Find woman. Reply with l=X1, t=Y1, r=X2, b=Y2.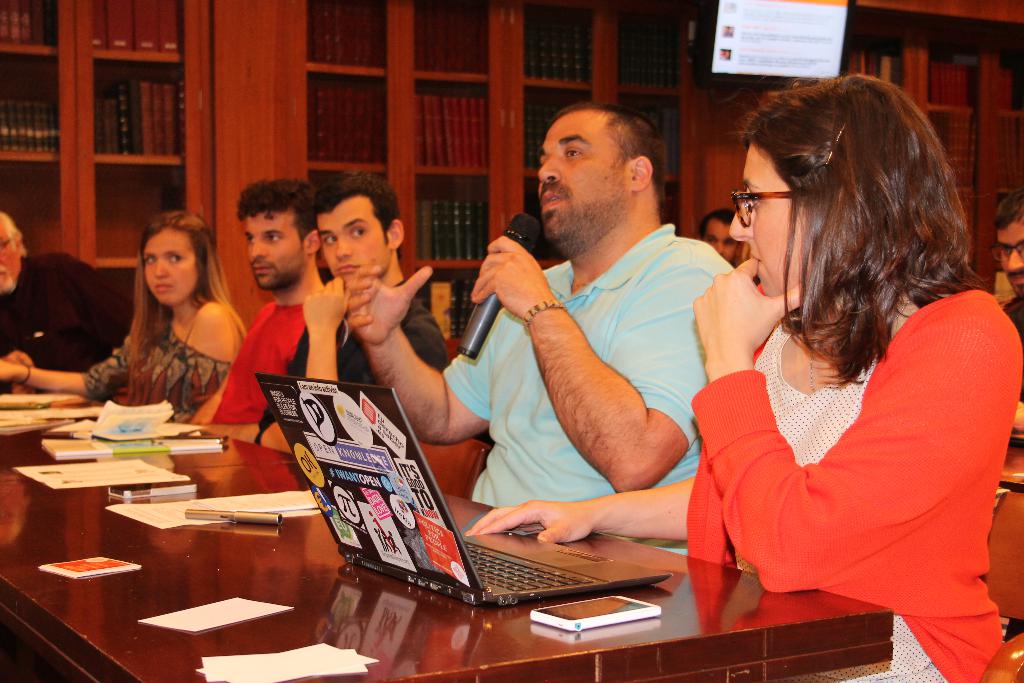
l=79, t=213, r=241, b=430.
